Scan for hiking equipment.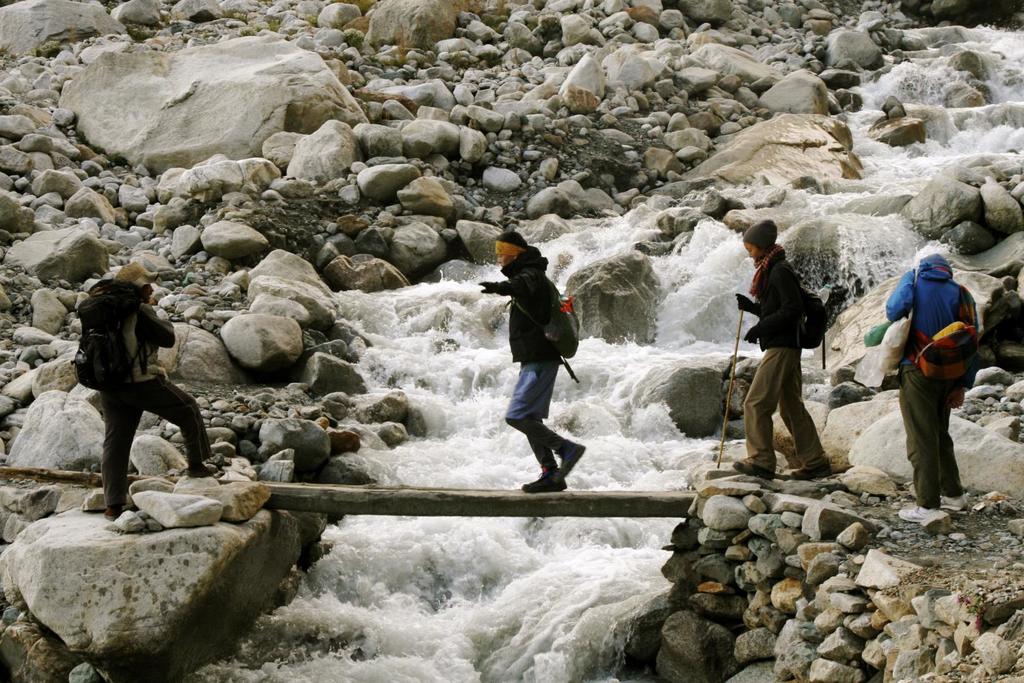
Scan result: 68 278 152 397.
